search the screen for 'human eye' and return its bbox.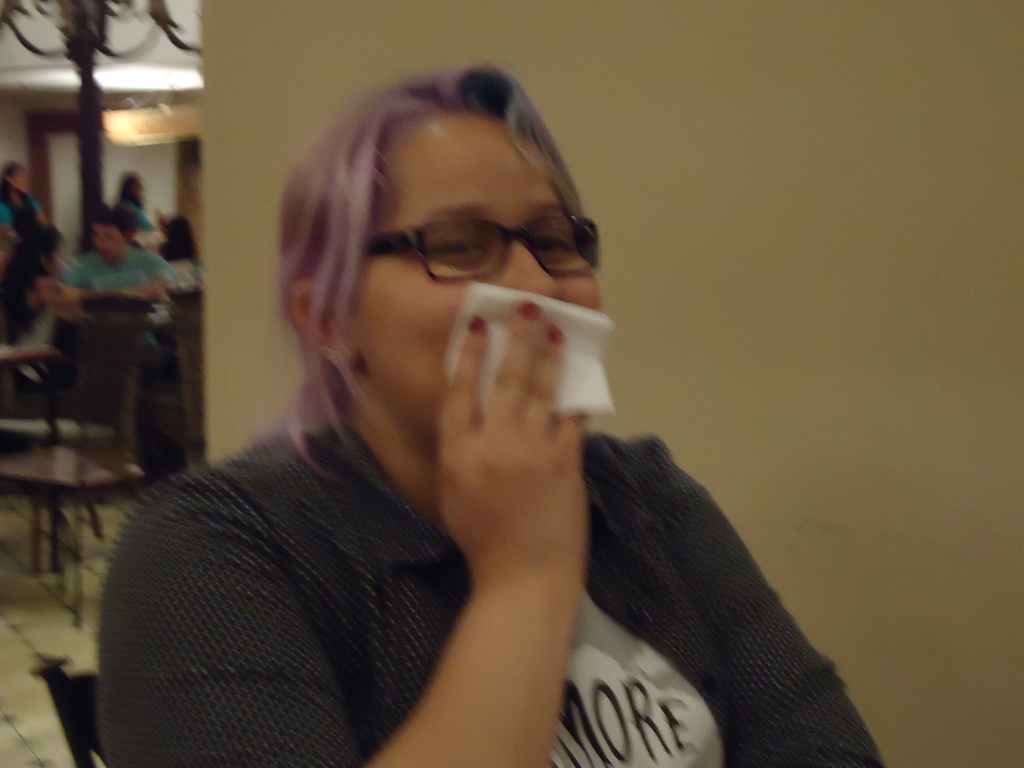
Found: [x1=429, y1=236, x2=499, y2=264].
